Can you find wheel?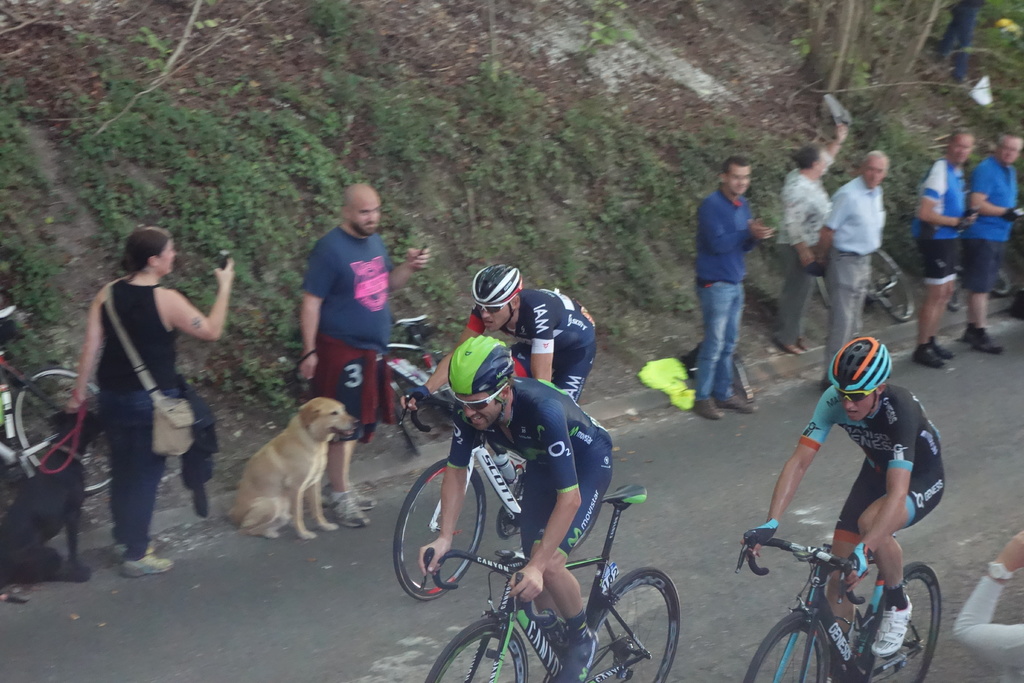
Yes, bounding box: 571/498/602/554.
